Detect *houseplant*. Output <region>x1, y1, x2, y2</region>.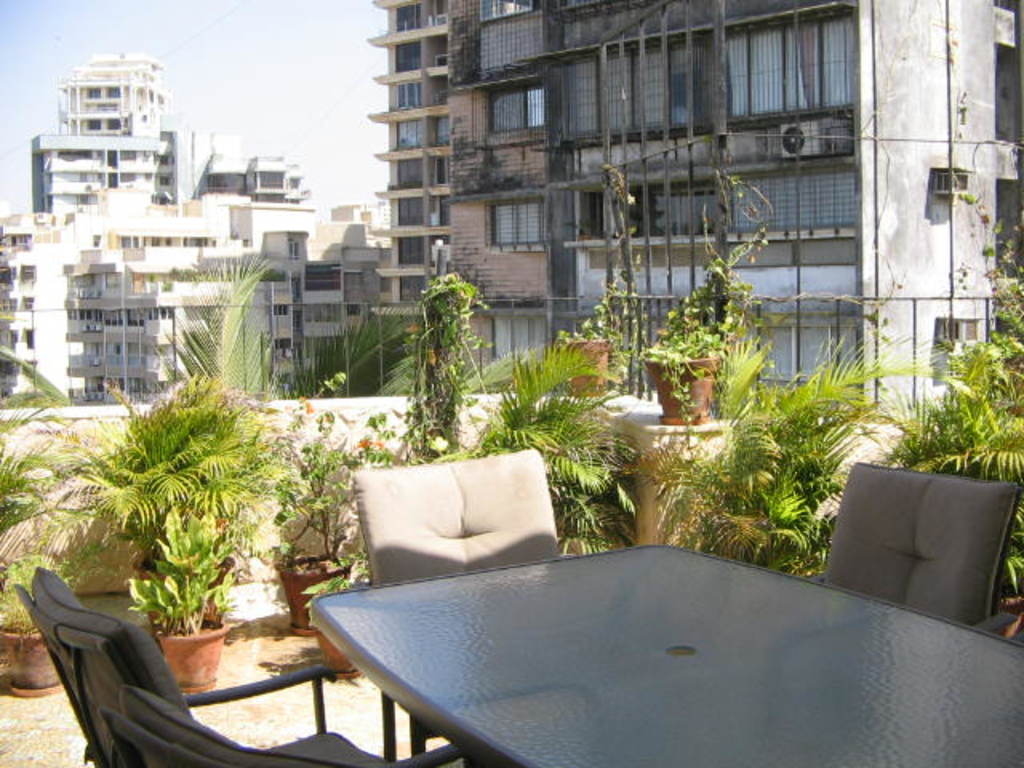
<region>482, 331, 662, 557</region>.
